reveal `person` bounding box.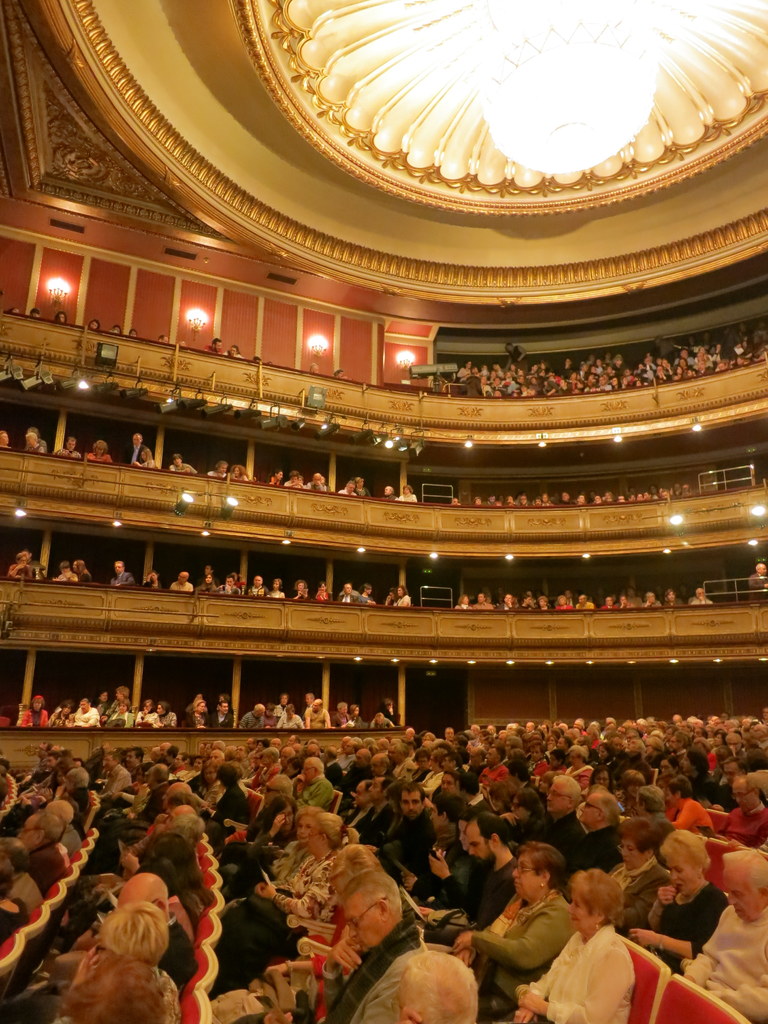
Revealed: Rect(305, 699, 332, 732).
